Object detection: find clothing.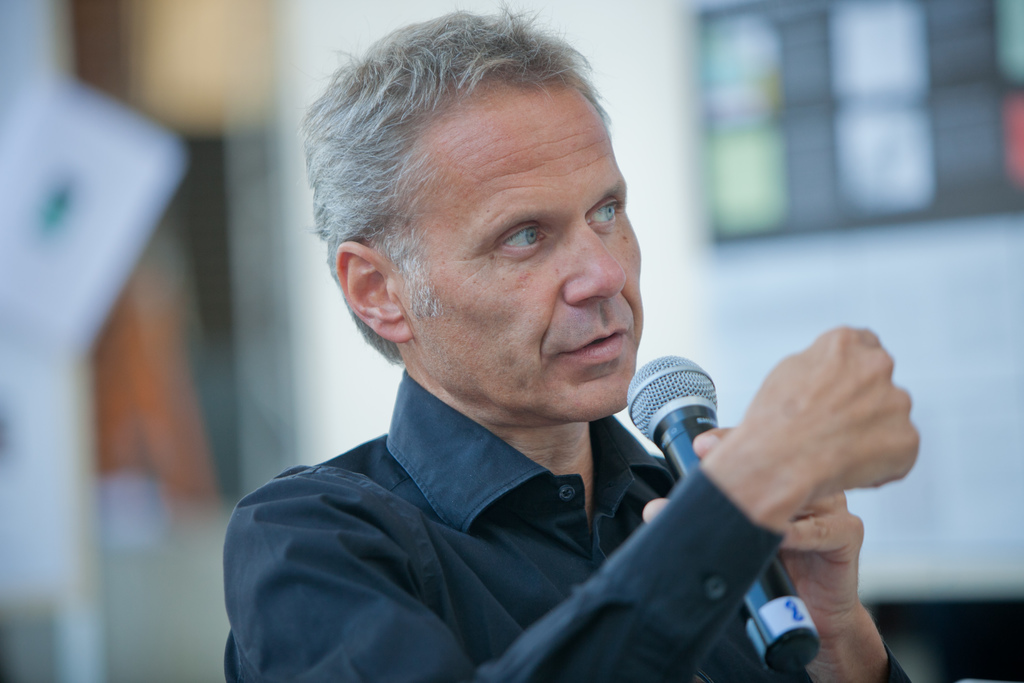
179/354/832/682.
